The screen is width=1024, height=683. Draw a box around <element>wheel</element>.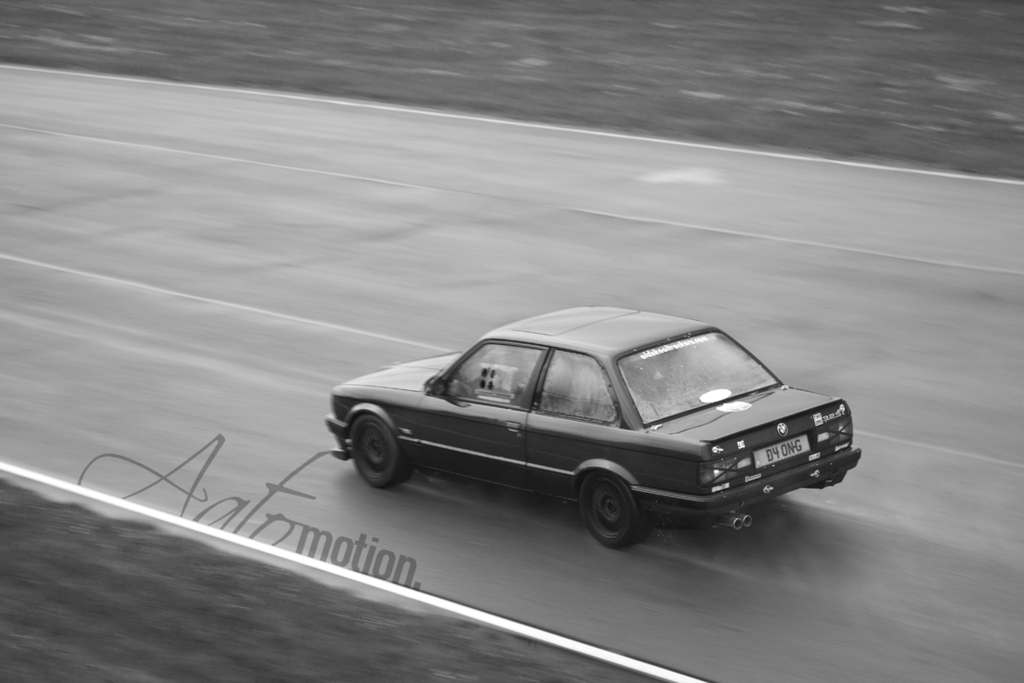
<box>574,476,655,551</box>.
